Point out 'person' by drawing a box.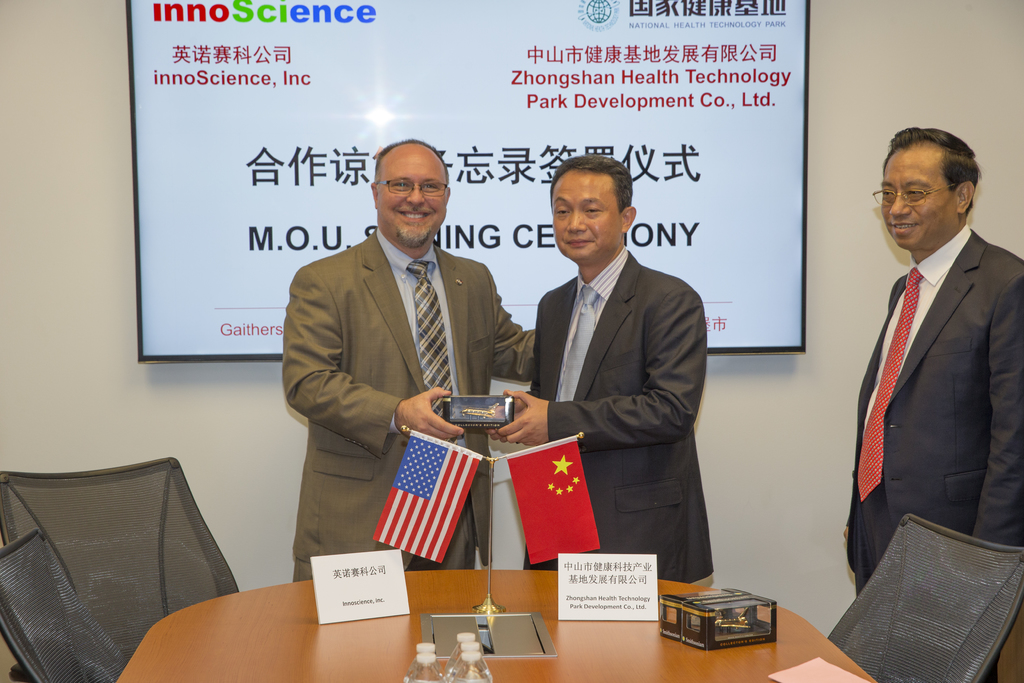
282, 140, 533, 582.
